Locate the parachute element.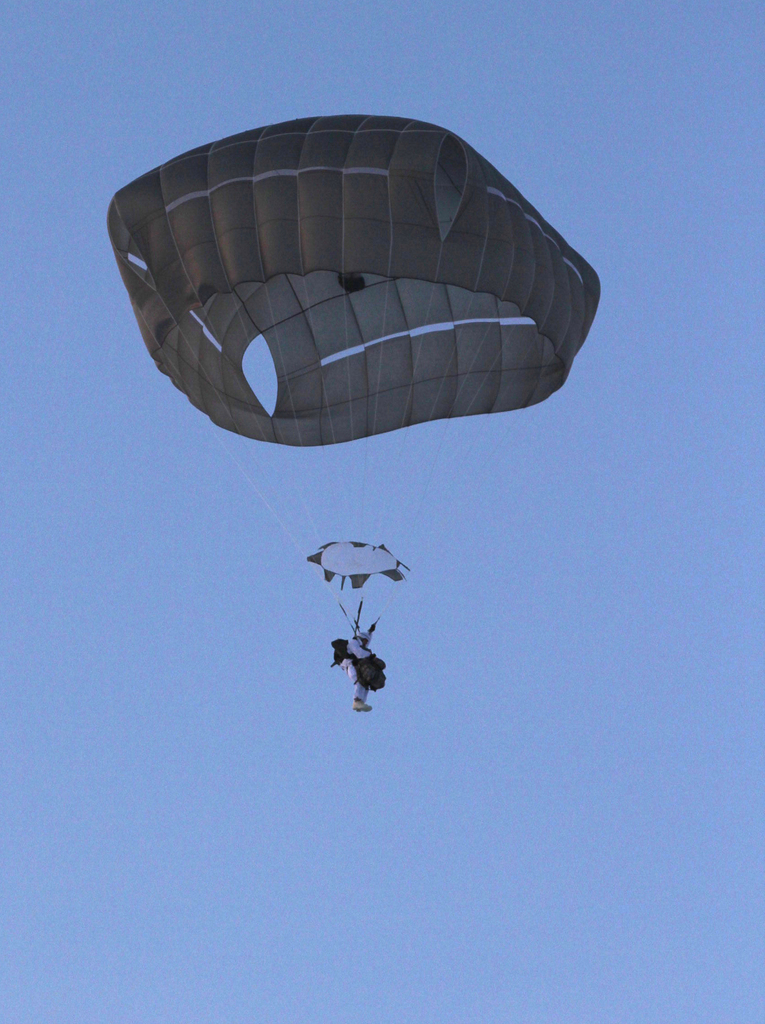
Element bbox: [x1=140, y1=124, x2=563, y2=728].
